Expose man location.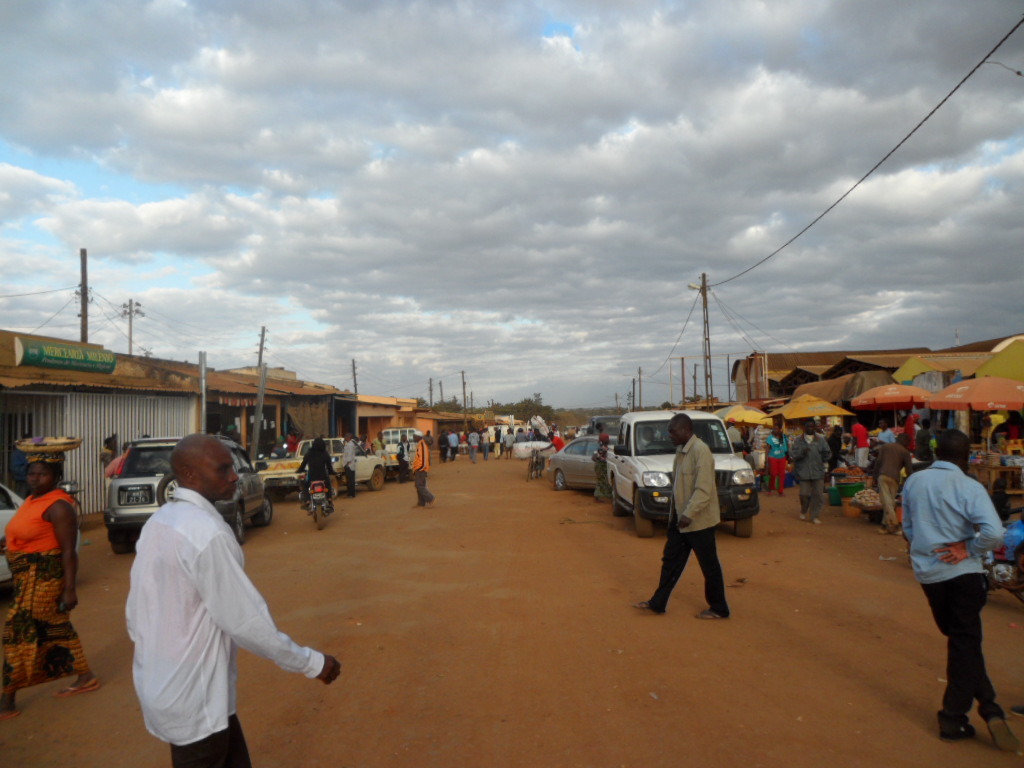
Exposed at 630 414 731 622.
